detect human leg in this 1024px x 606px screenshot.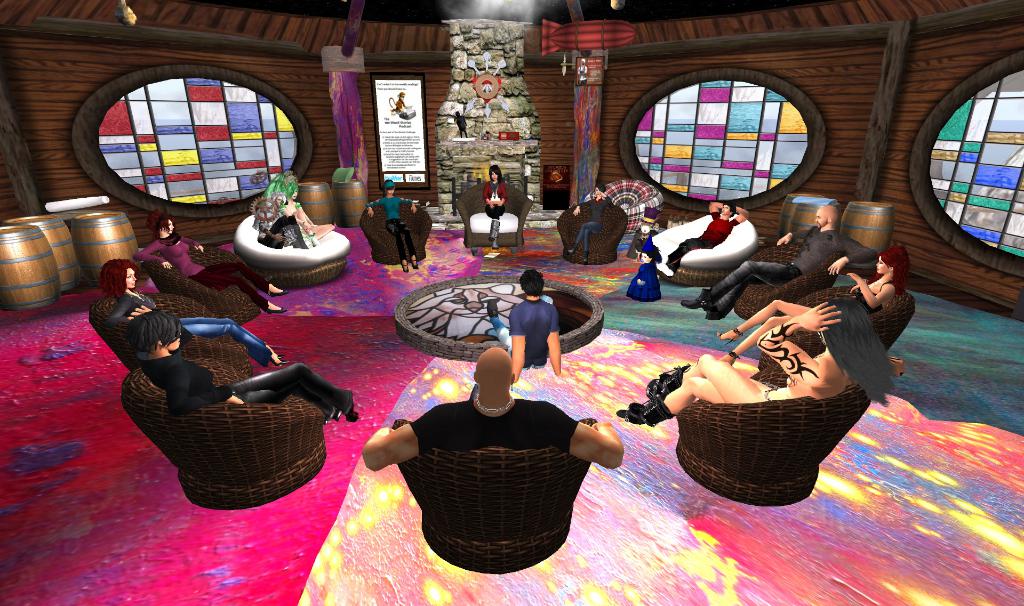
Detection: 224, 363, 358, 424.
